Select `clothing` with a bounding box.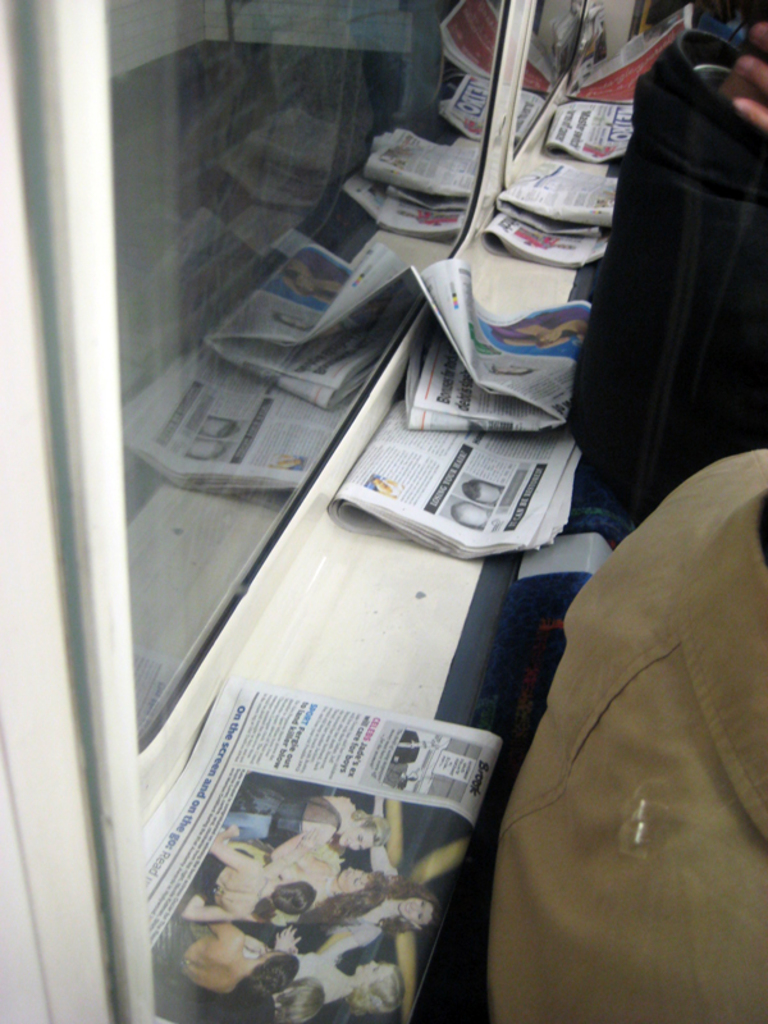
left=564, top=28, right=767, bottom=525.
